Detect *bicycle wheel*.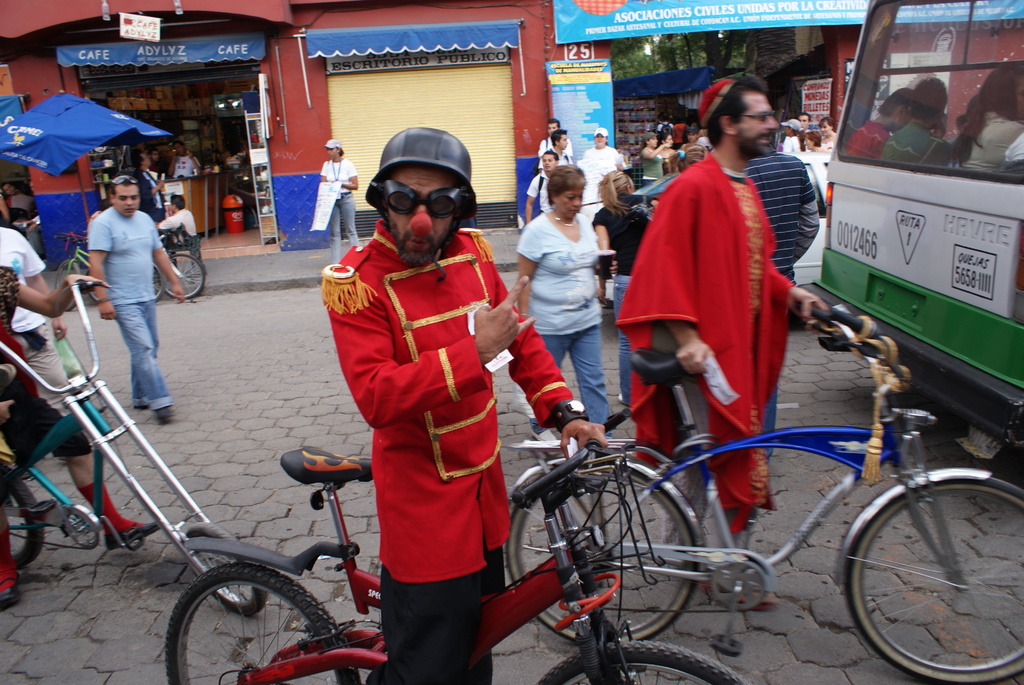
Detected at [x1=0, y1=464, x2=40, y2=567].
